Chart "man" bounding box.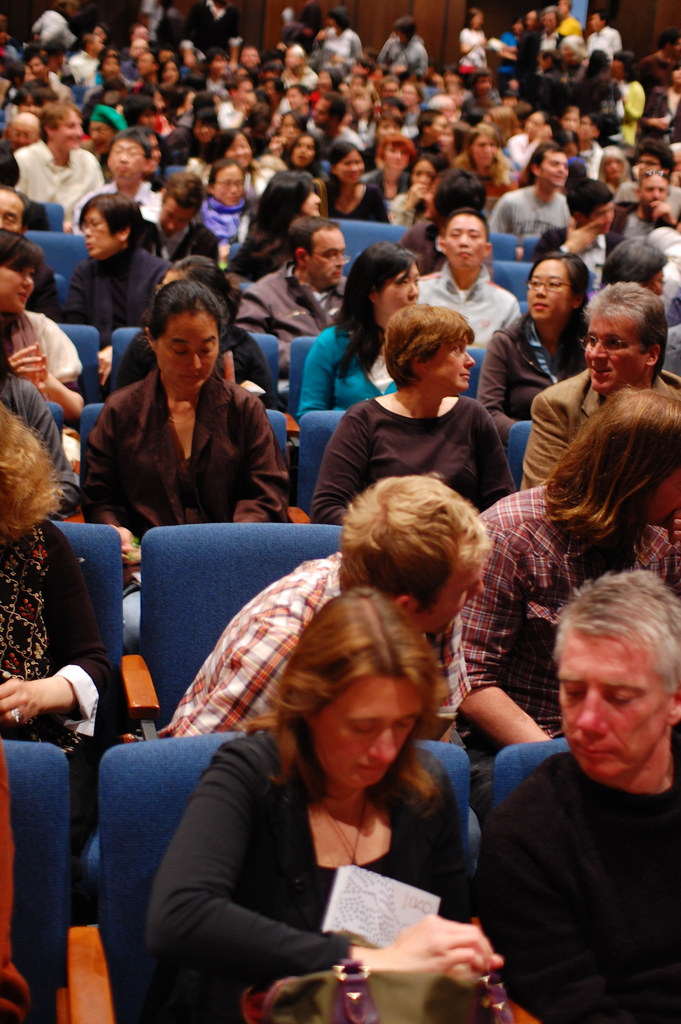
Charted: [506, 49, 561, 108].
